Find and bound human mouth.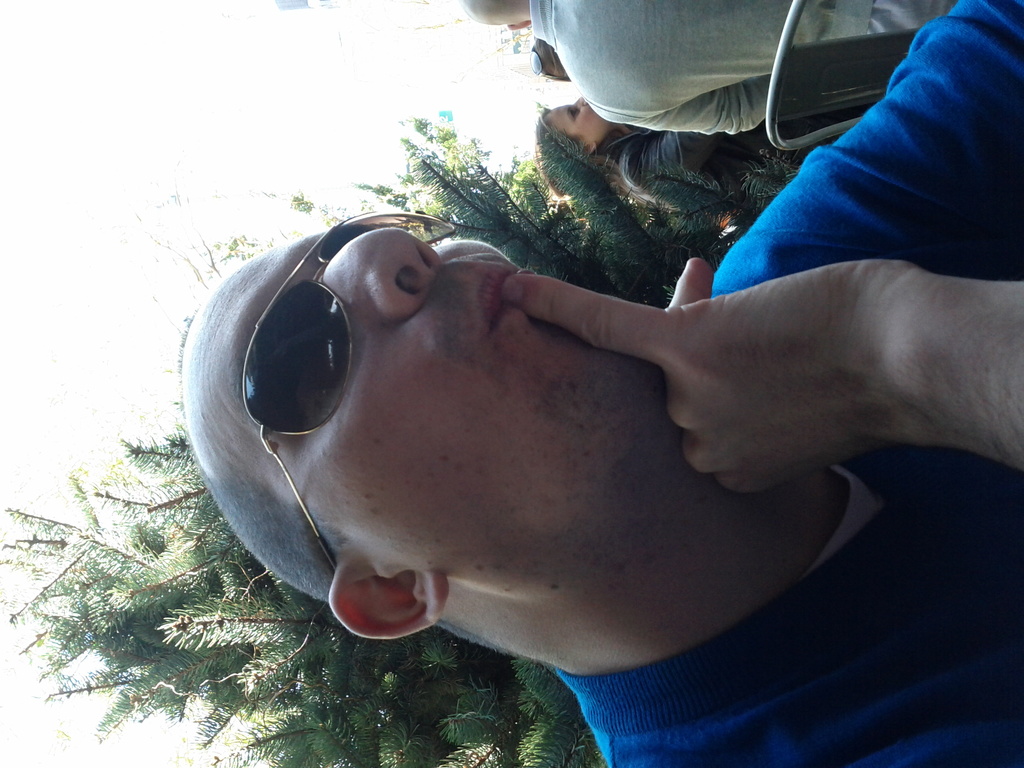
Bound: crop(447, 253, 514, 337).
